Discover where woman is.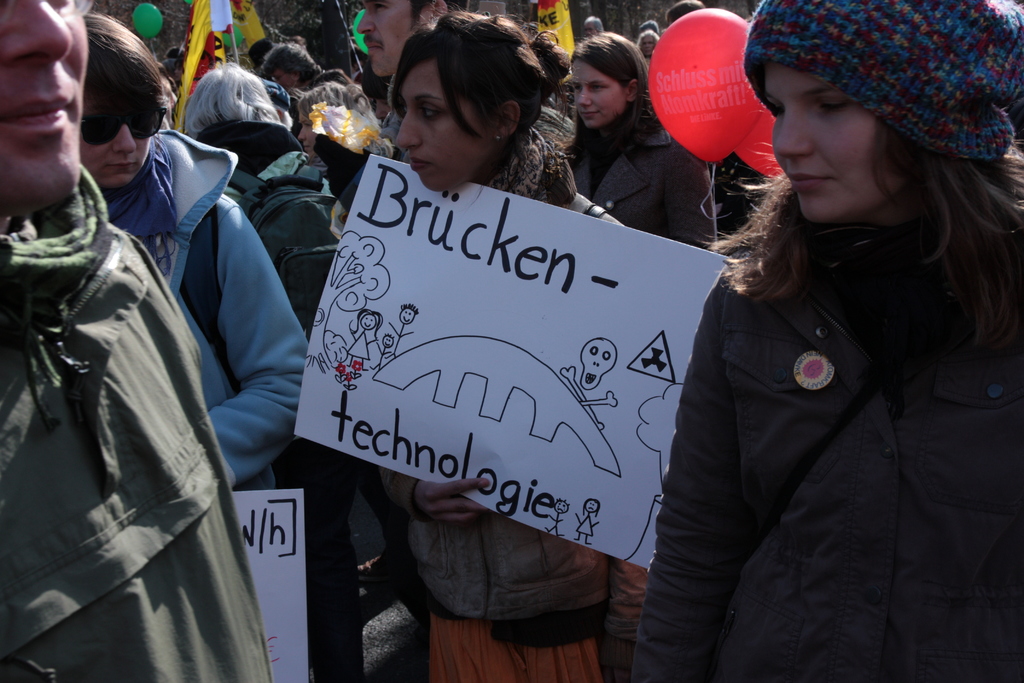
Discovered at box(185, 62, 356, 334).
